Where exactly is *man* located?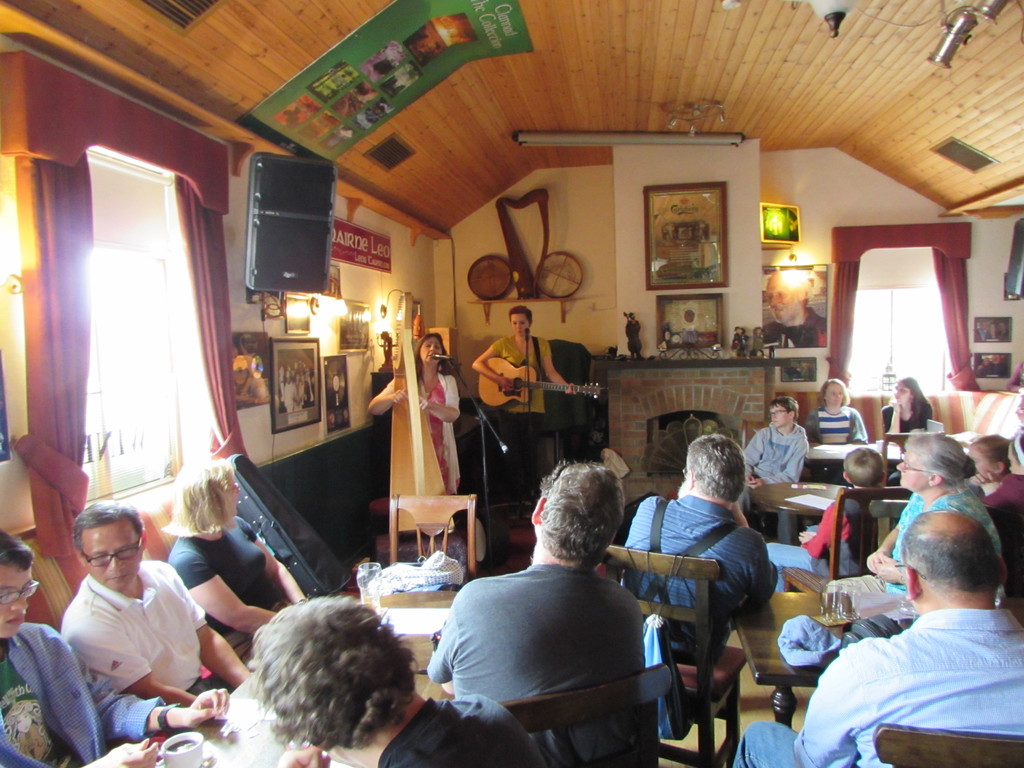
Its bounding box is <region>733, 510, 1023, 767</region>.
